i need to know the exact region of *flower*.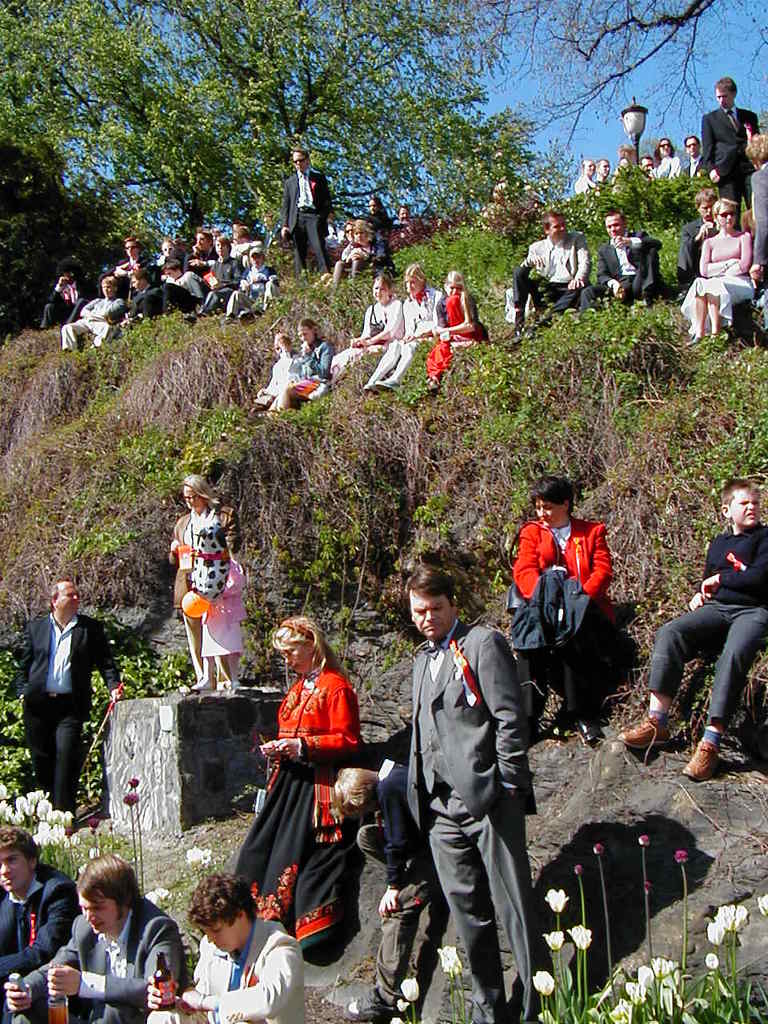
Region: 530 968 557 998.
